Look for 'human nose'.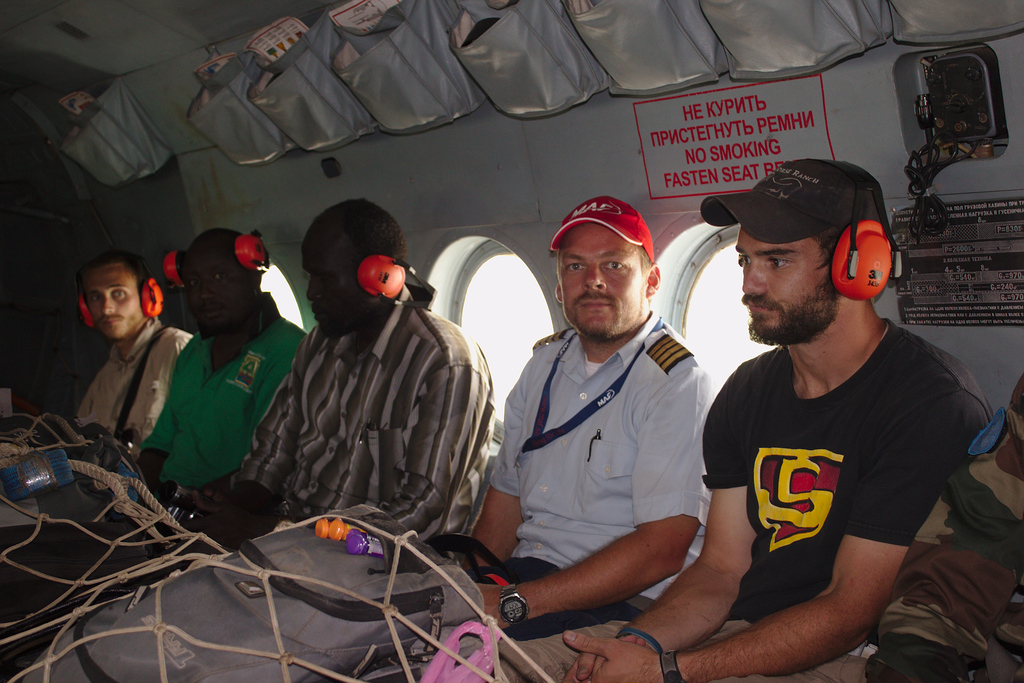
Found: <bbox>201, 284, 213, 300</bbox>.
